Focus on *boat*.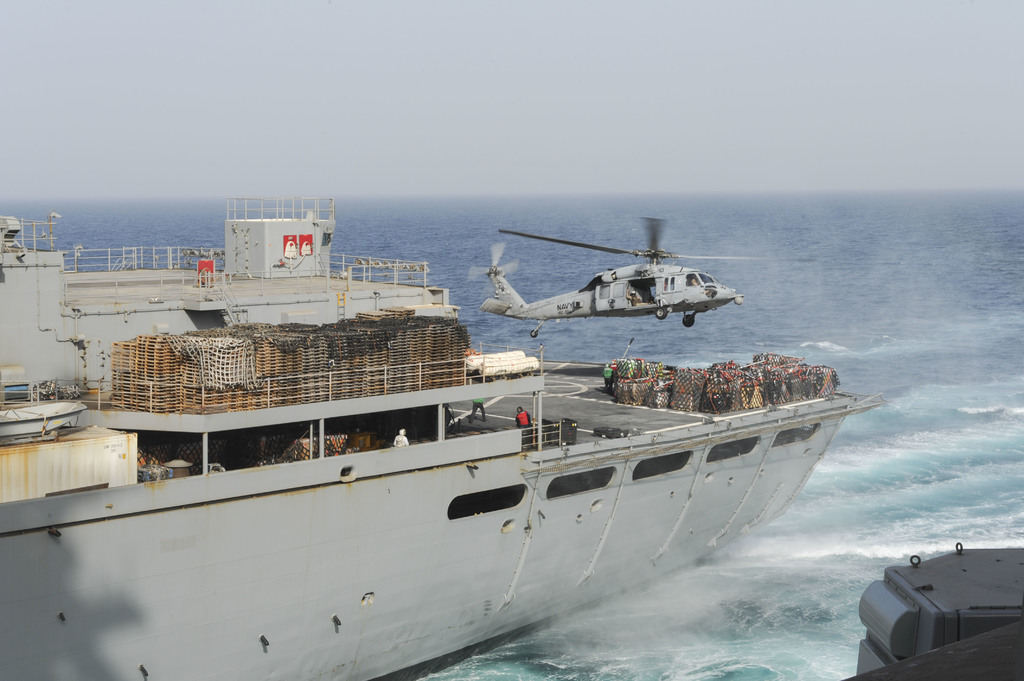
Focused at bbox(86, 238, 971, 634).
